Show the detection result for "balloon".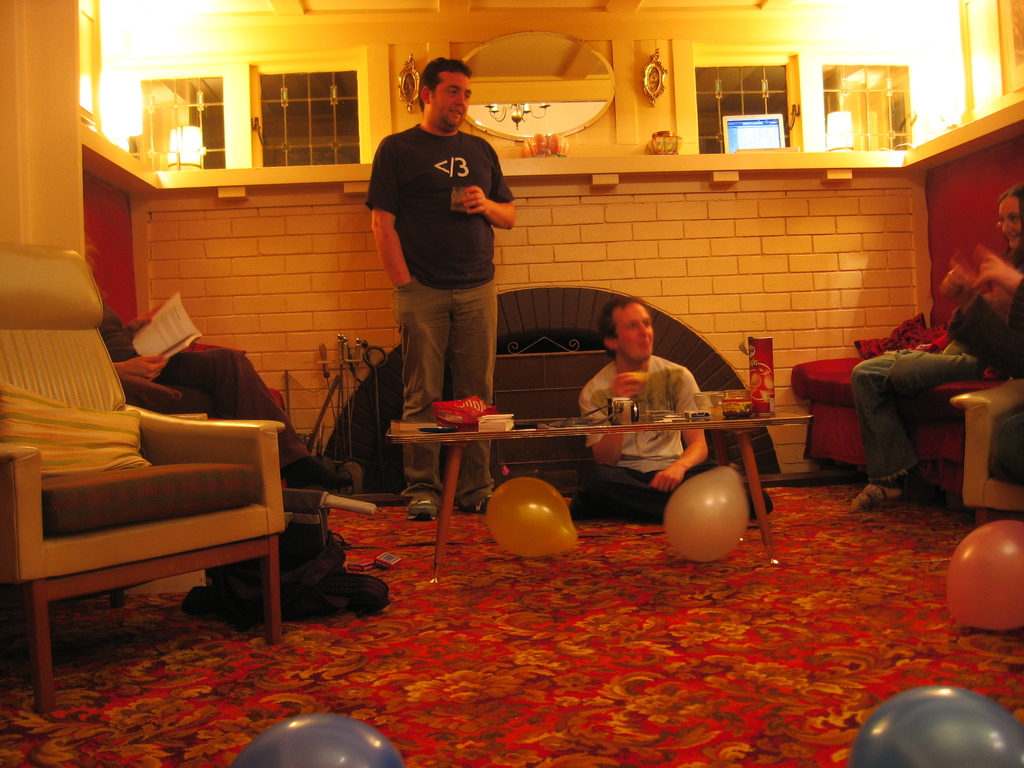
489 477 579 562.
